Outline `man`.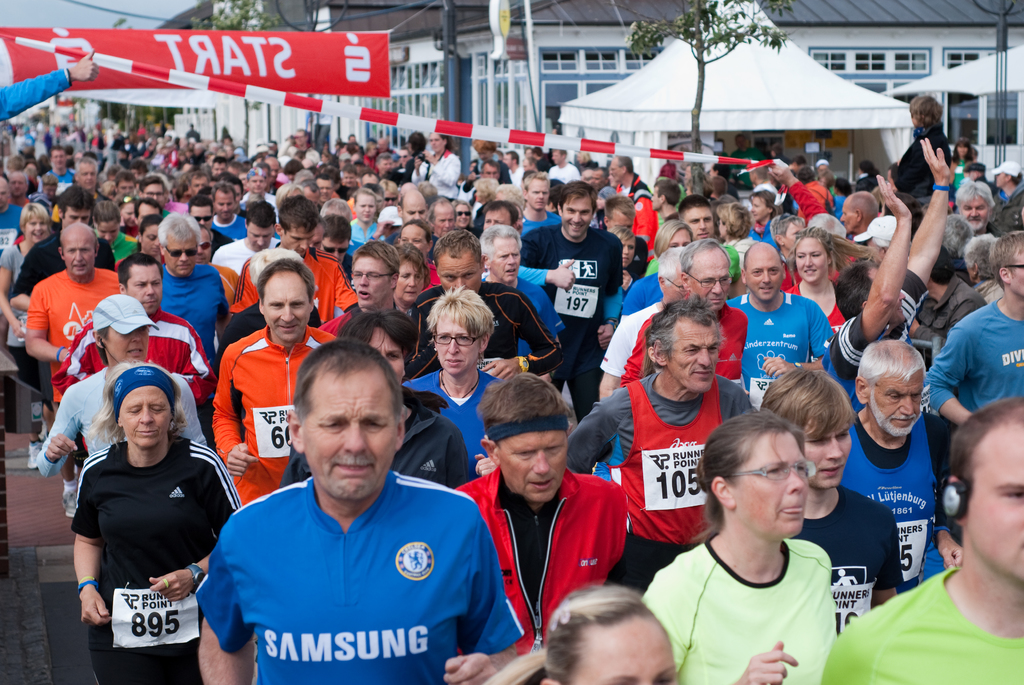
Outline: [x1=769, y1=141, x2=795, y2=175].
